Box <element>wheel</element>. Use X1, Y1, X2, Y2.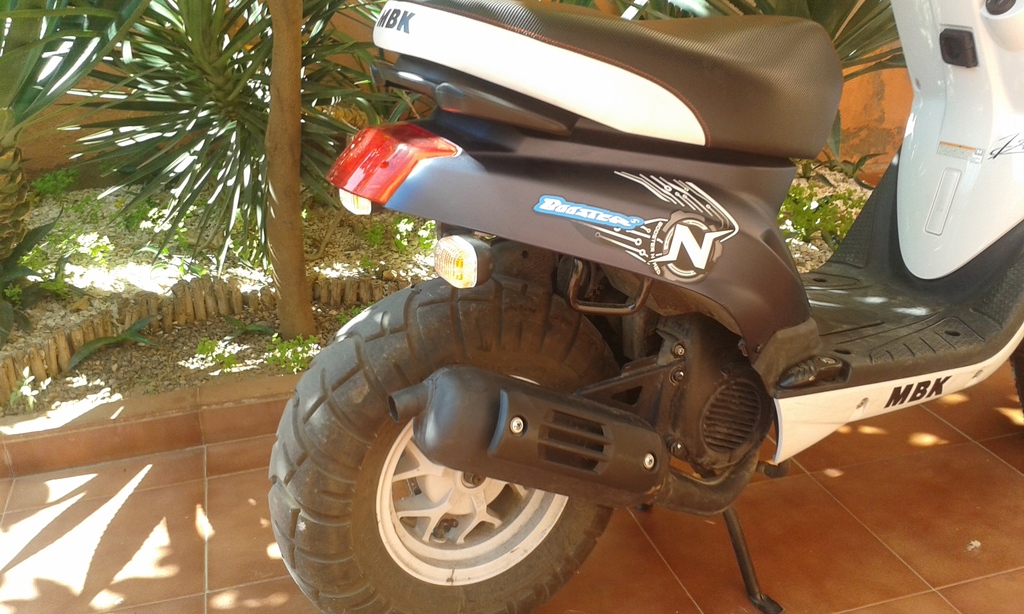
301, 285, 703, 604.
